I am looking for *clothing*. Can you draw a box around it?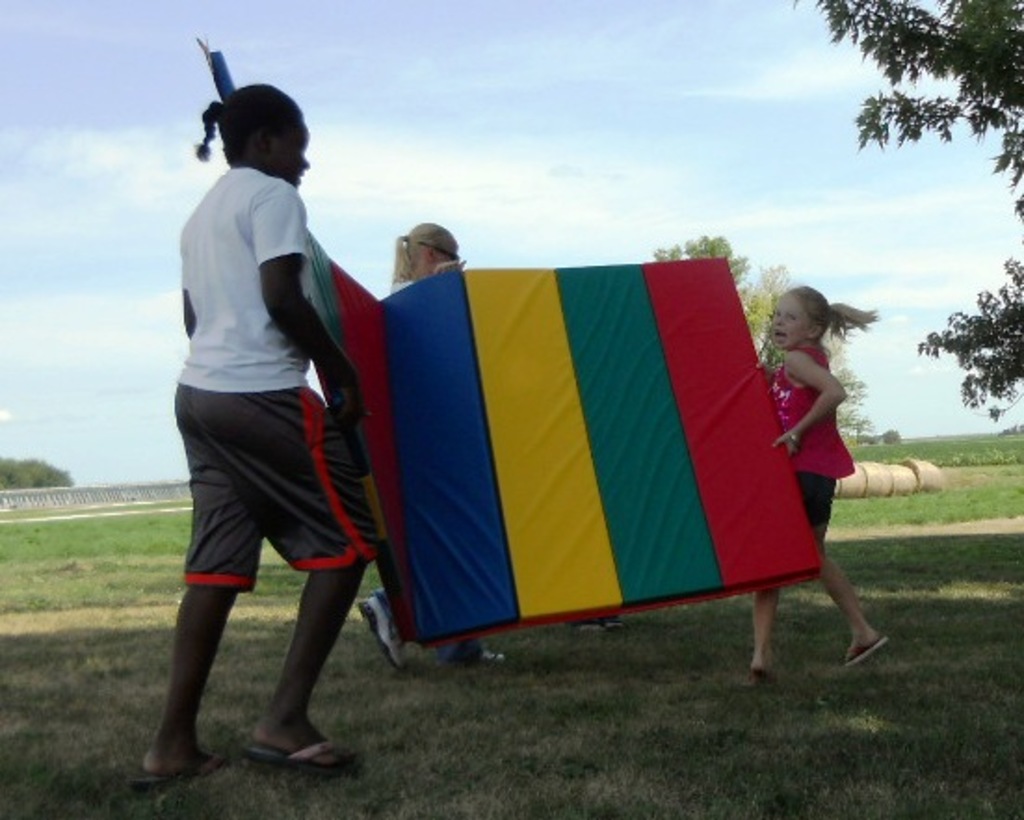
Sure, the bounding box is [167, 115, 372, 662].
